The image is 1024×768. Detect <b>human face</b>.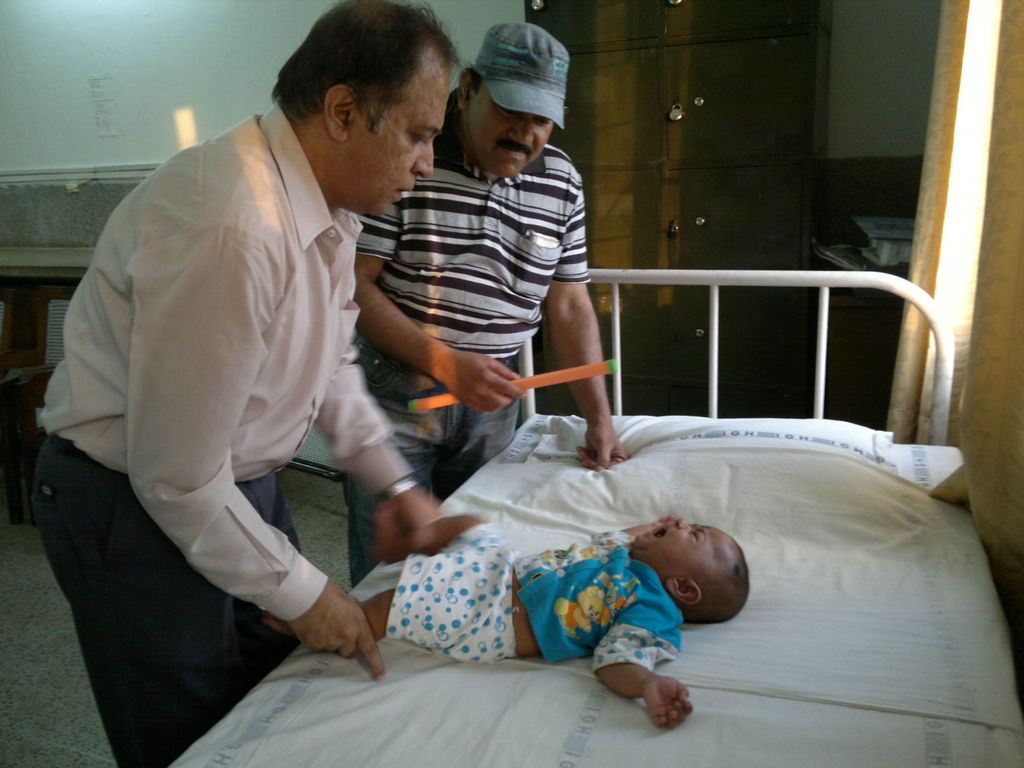
Detection: (left=468, top=86, right=552, bottom=179).
